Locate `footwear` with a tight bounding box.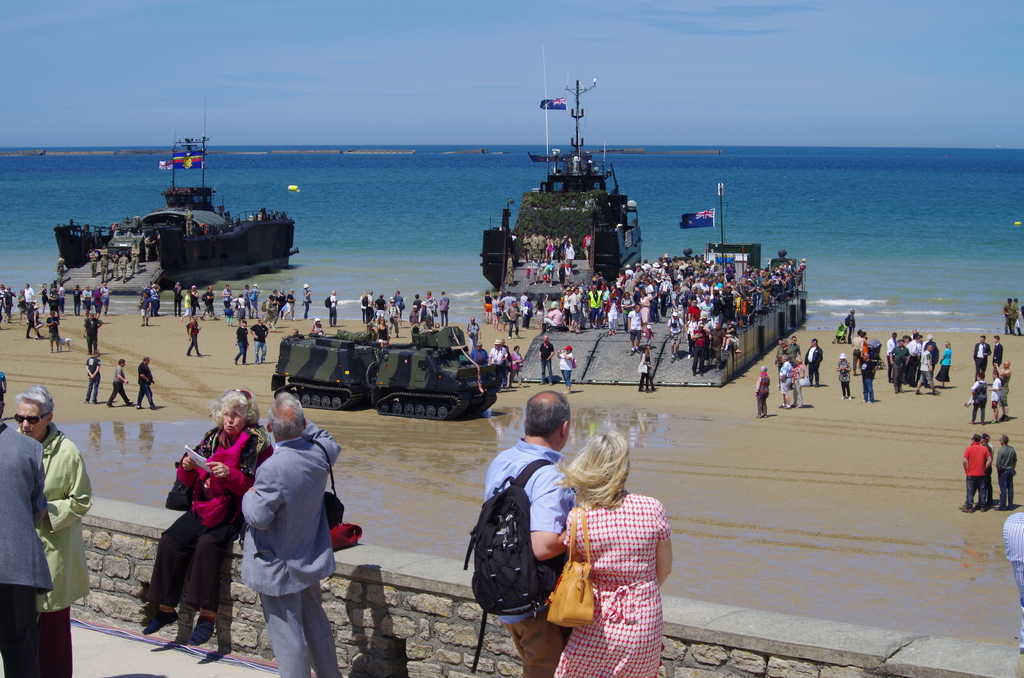
left=144, top=604, right=174, bottom=638.
